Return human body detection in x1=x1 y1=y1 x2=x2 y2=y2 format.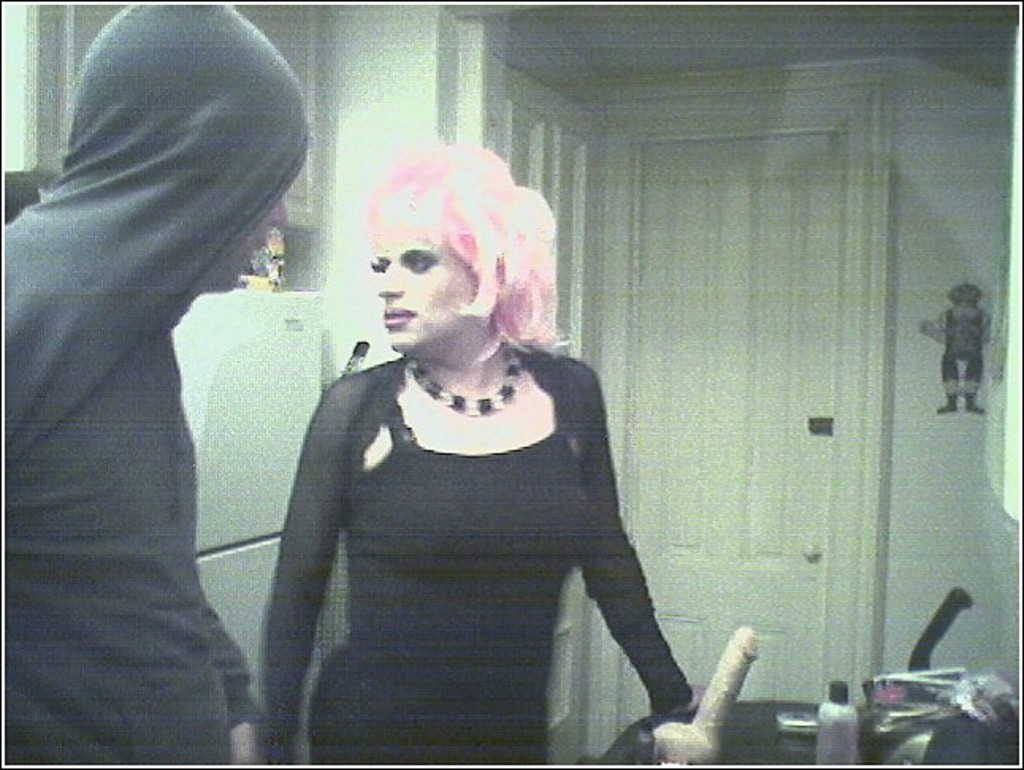
x1=260 y1=171 x2=686 y2=769.
